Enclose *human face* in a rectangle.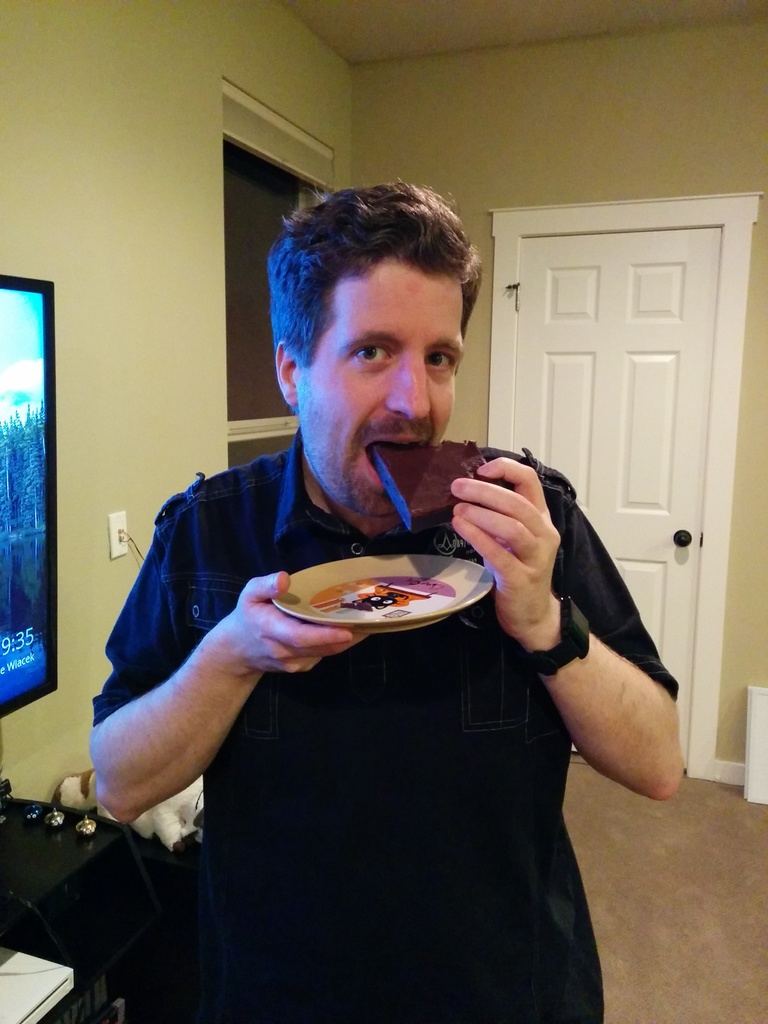
BBox(300, 262, 470, 540).
